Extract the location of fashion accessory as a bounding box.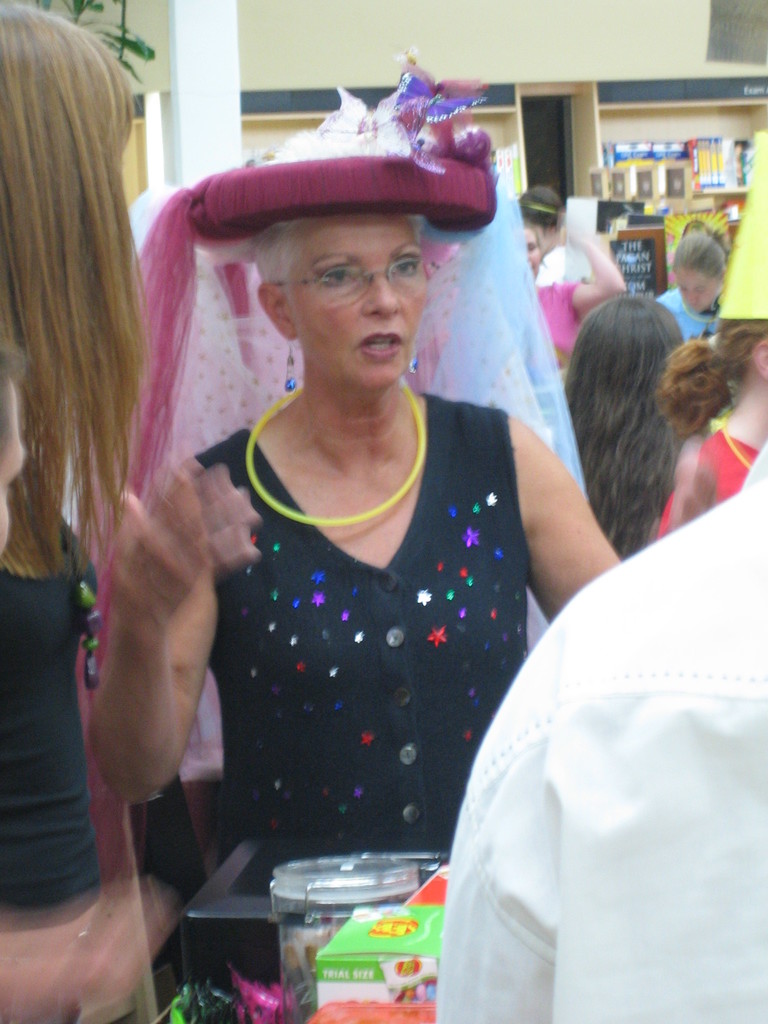
291 342 300 395.
